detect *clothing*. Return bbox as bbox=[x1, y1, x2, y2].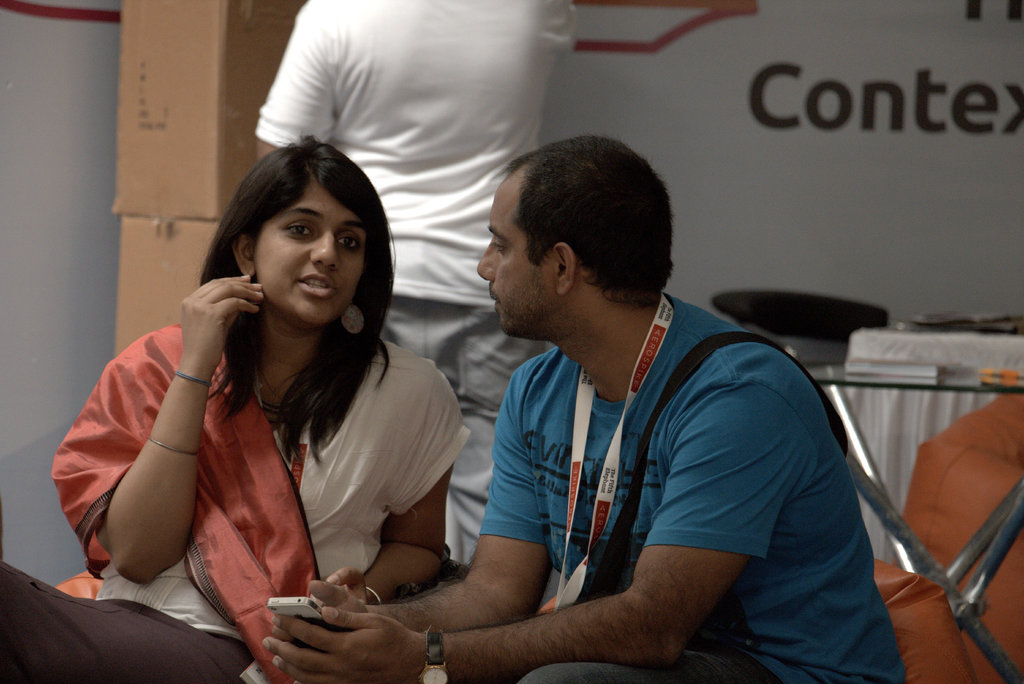
bbox=[65, 266, 448, 637].
